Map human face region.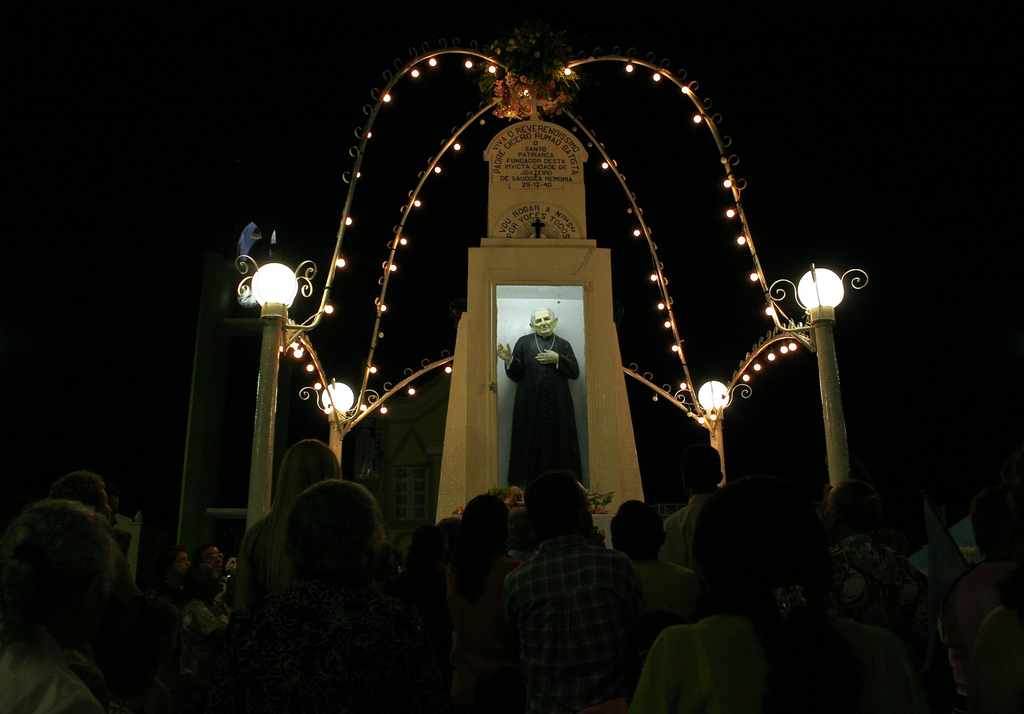
Mapped to bbox(225, 557, 236, 573).
